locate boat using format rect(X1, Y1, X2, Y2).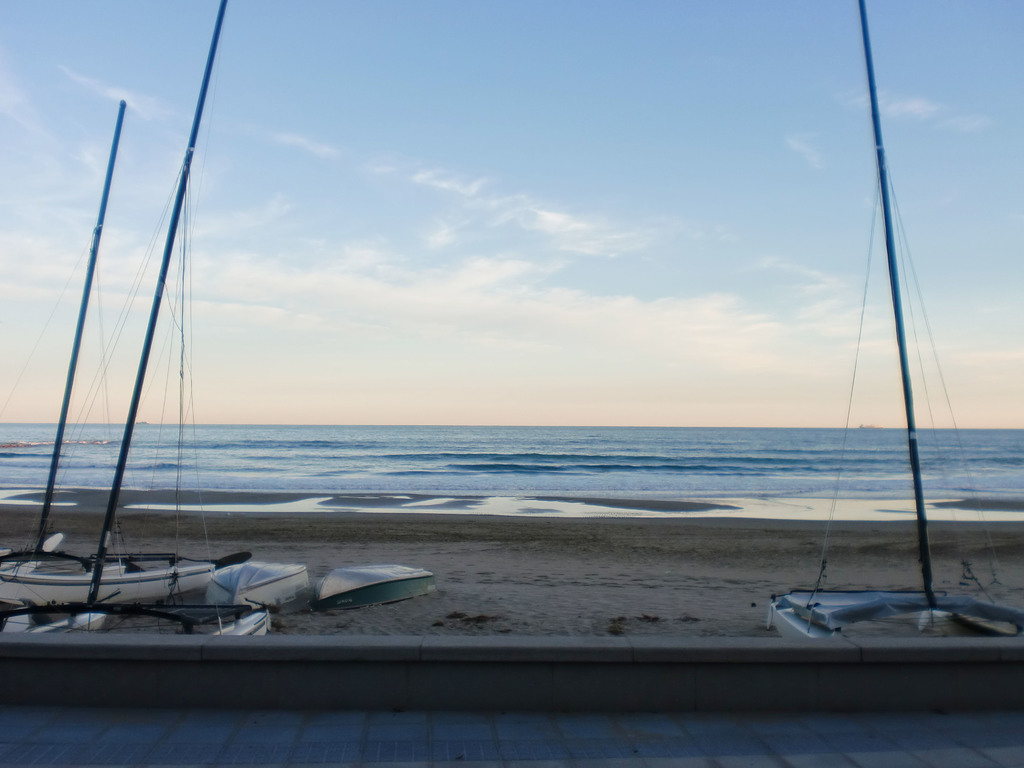
rect(204, 554, 321, 618).
